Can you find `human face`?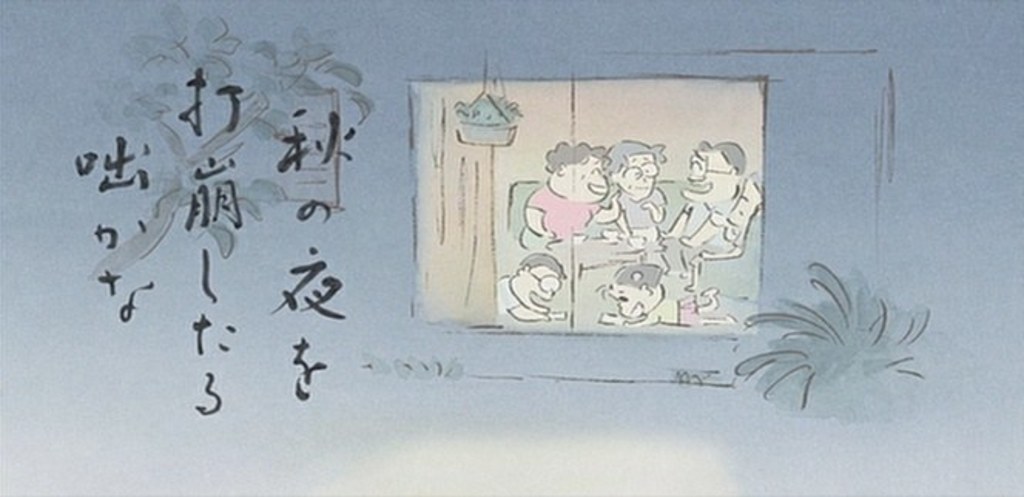
Yes, bounding box: {"x1": 510, "y1": 265, "x2": 558, "y2": 312}.
